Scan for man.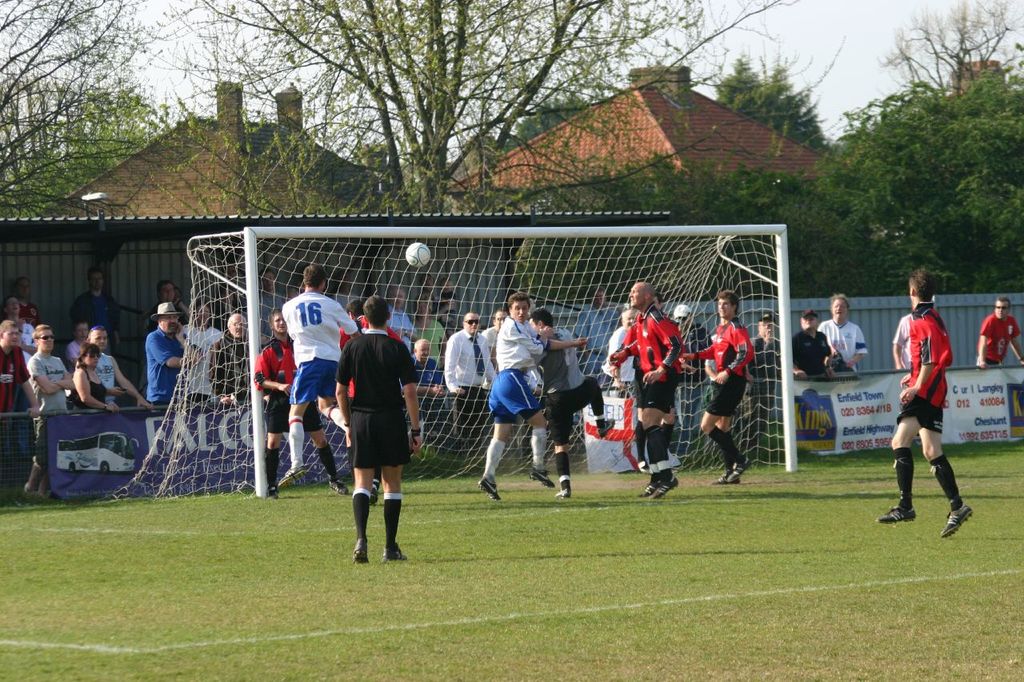
Scan result: {"left": 398, "top": 337, "right": 445, "bottom": 396}.
